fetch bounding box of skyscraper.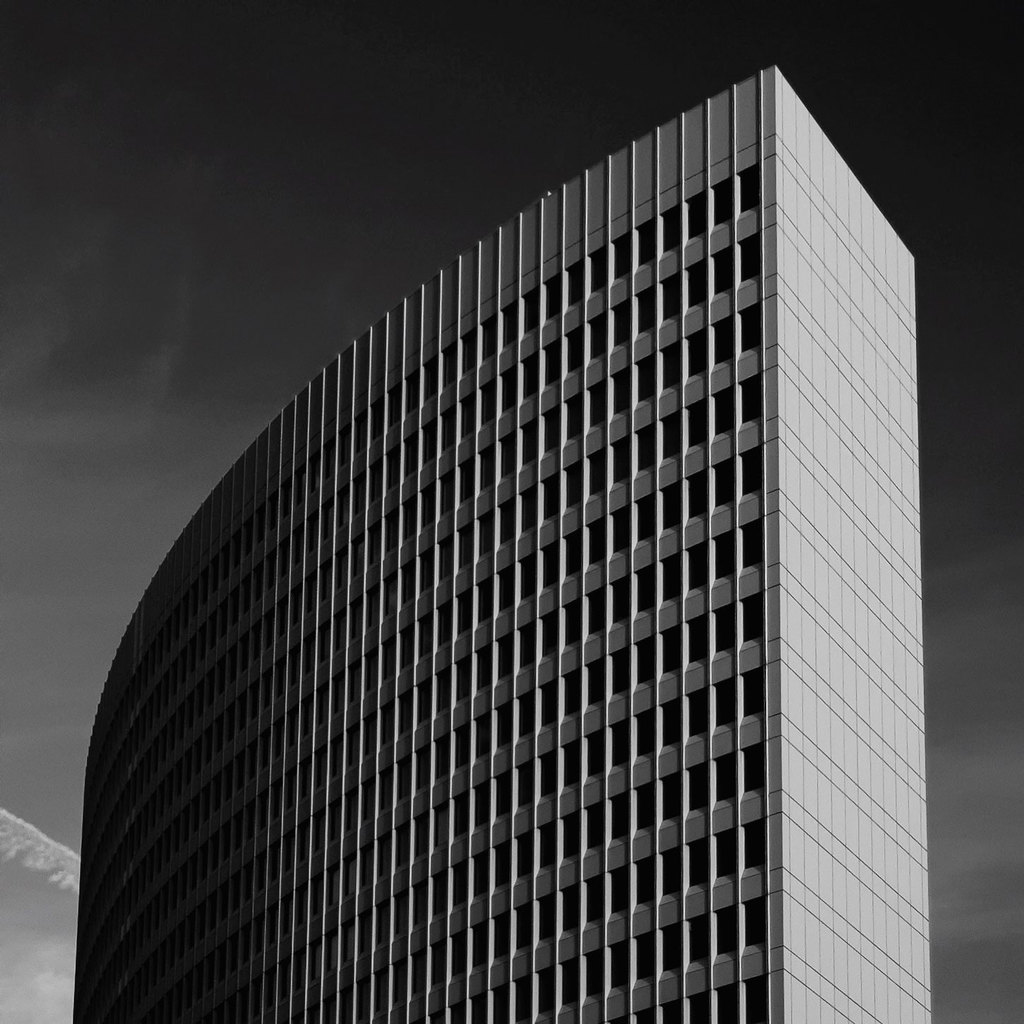
Bbox: 81:69:931:1023.
